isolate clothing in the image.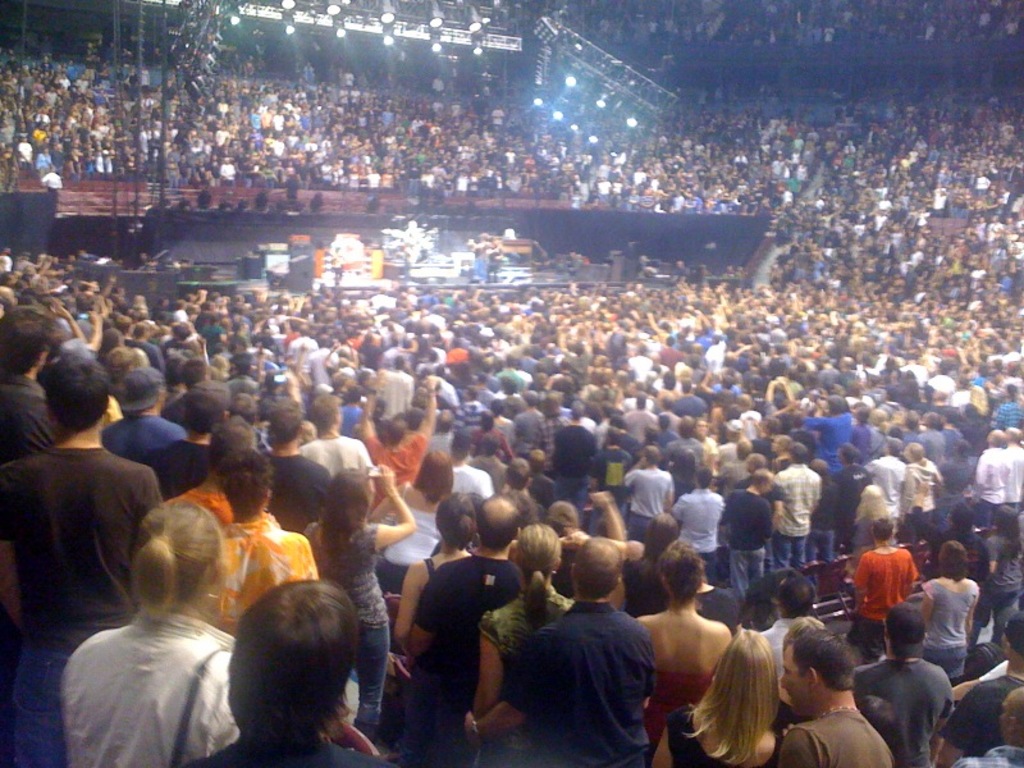
Isolated region: <box>146,443,198,493</box>.
